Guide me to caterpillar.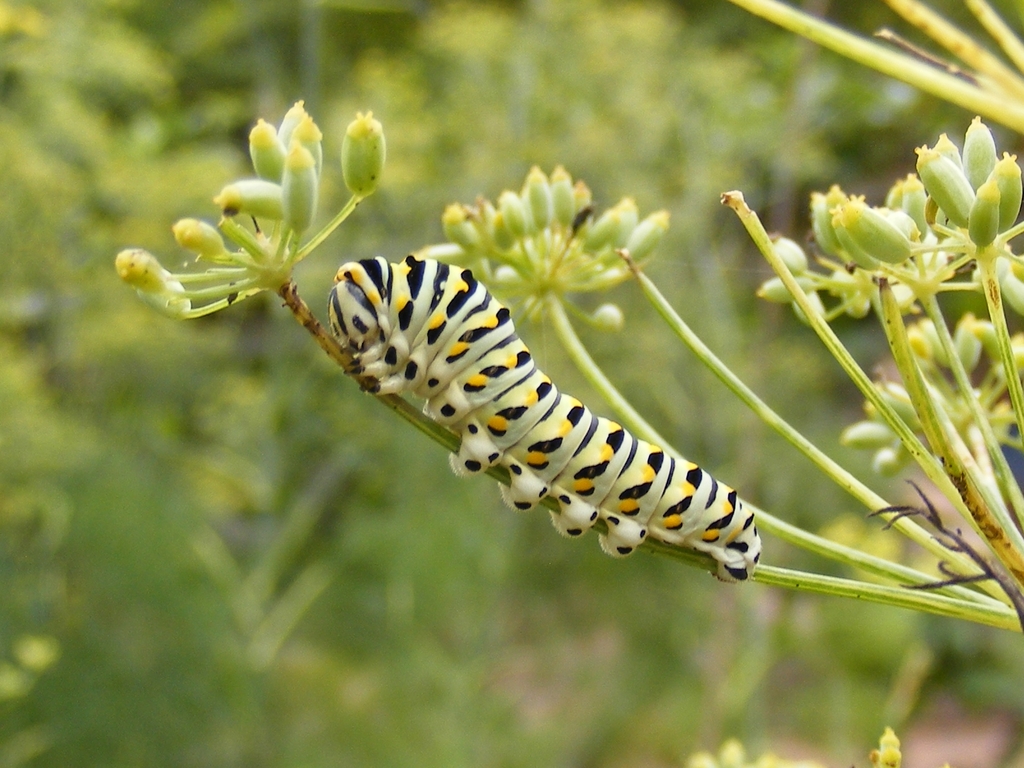
Guidance: 328,257,765,584.
